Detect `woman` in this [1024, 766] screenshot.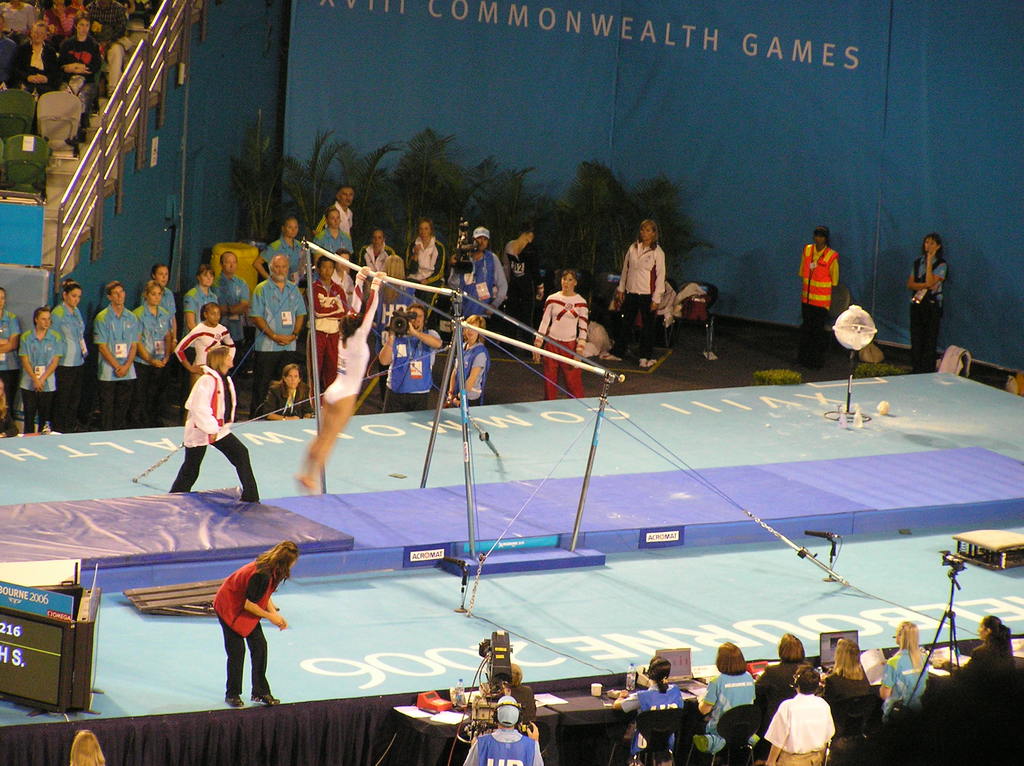
Detection: (206, 536, 291, 705).
